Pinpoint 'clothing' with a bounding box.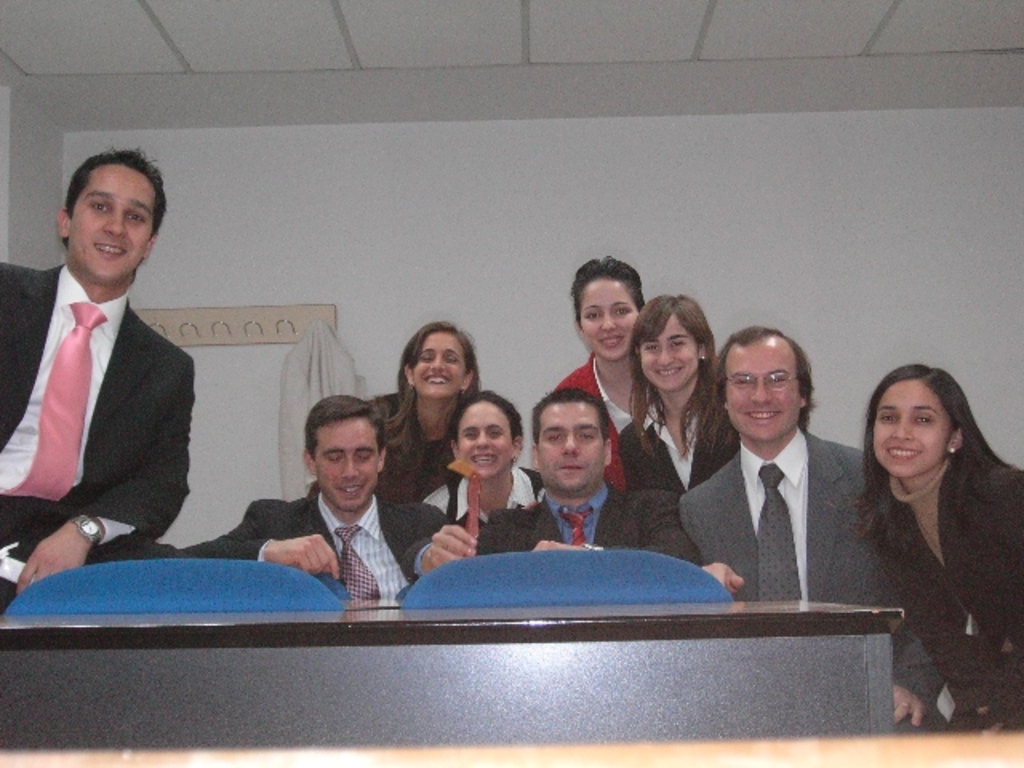
{"x1": 181, "y1": 467, "x2": 464, "y2": 610}.
